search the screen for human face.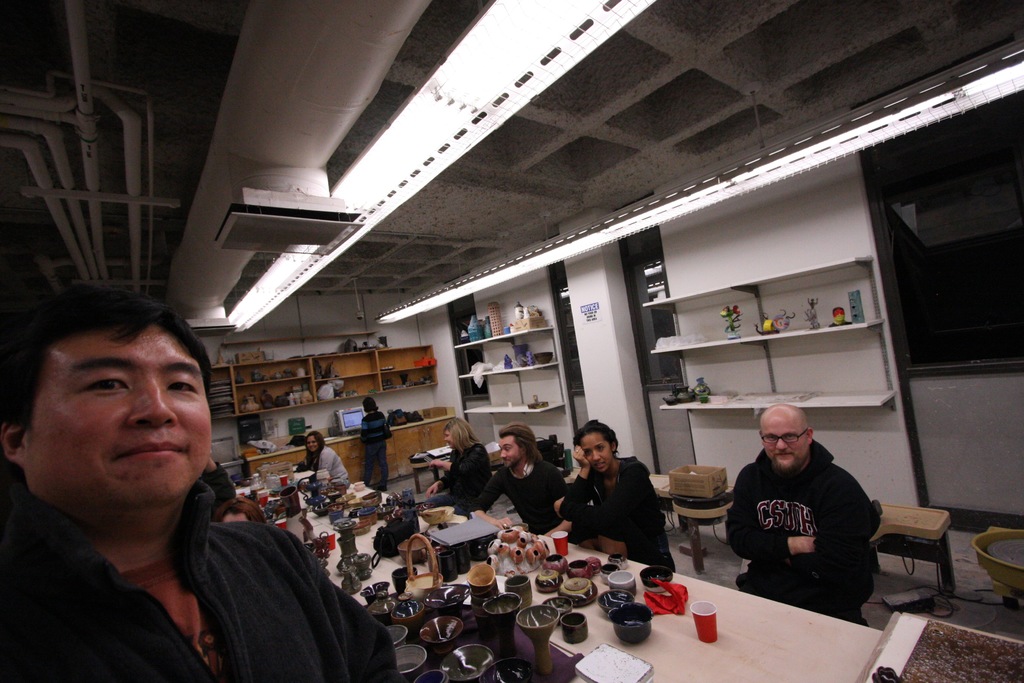
Found at (762, 415, 808, 473).
